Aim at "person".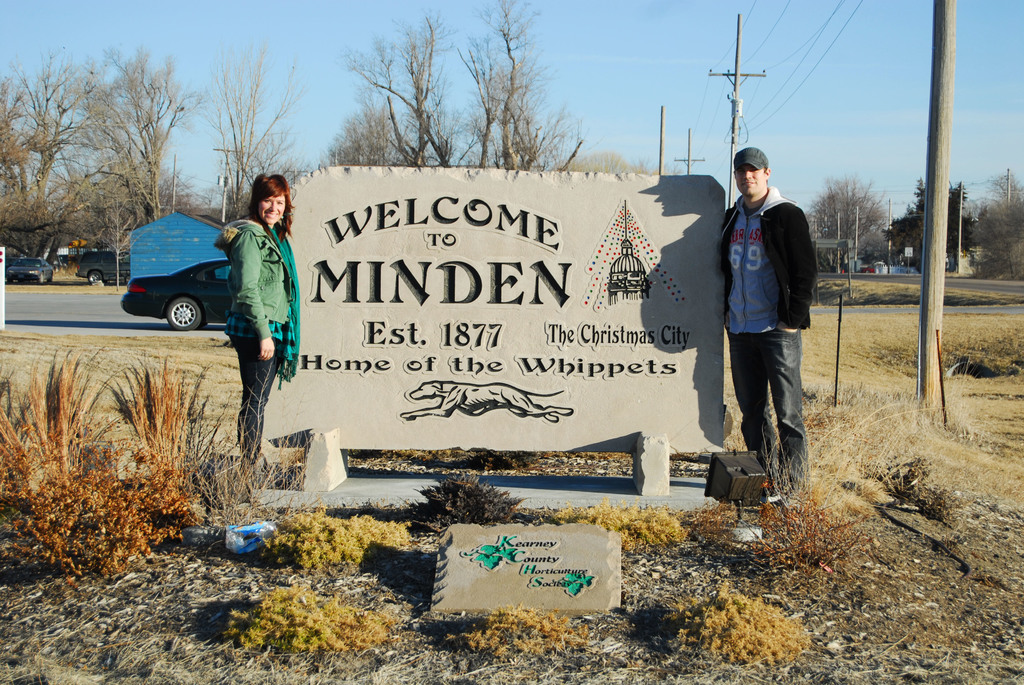
Aimed at (217, 175, 309, 482).
